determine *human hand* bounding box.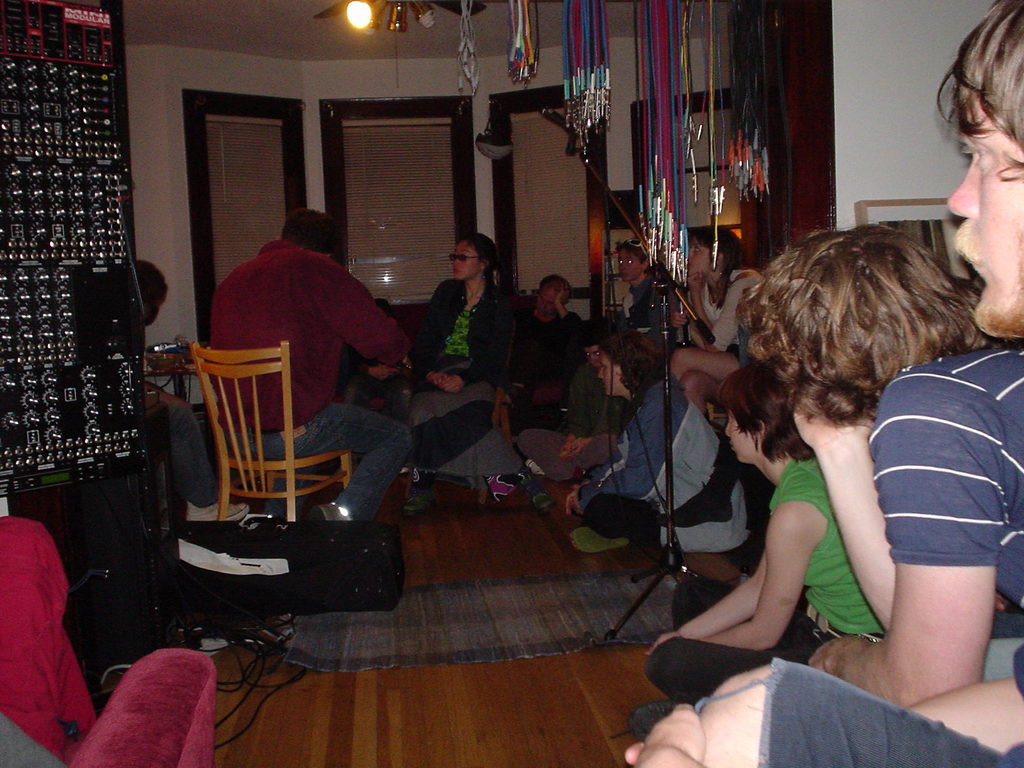
Determined: rect(645, 628, 687, 660).
